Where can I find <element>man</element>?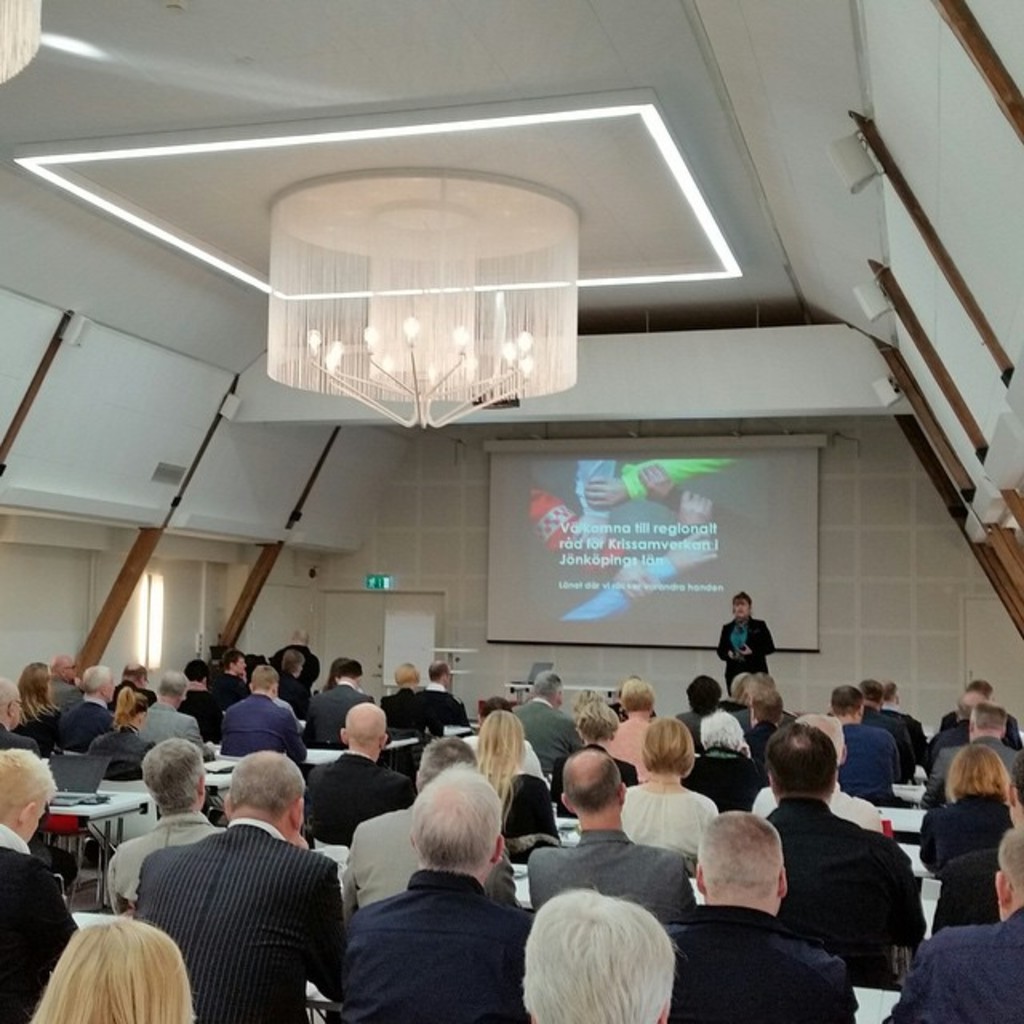
You can find it at x1=181 y1=658 x2=216 y2=733.
